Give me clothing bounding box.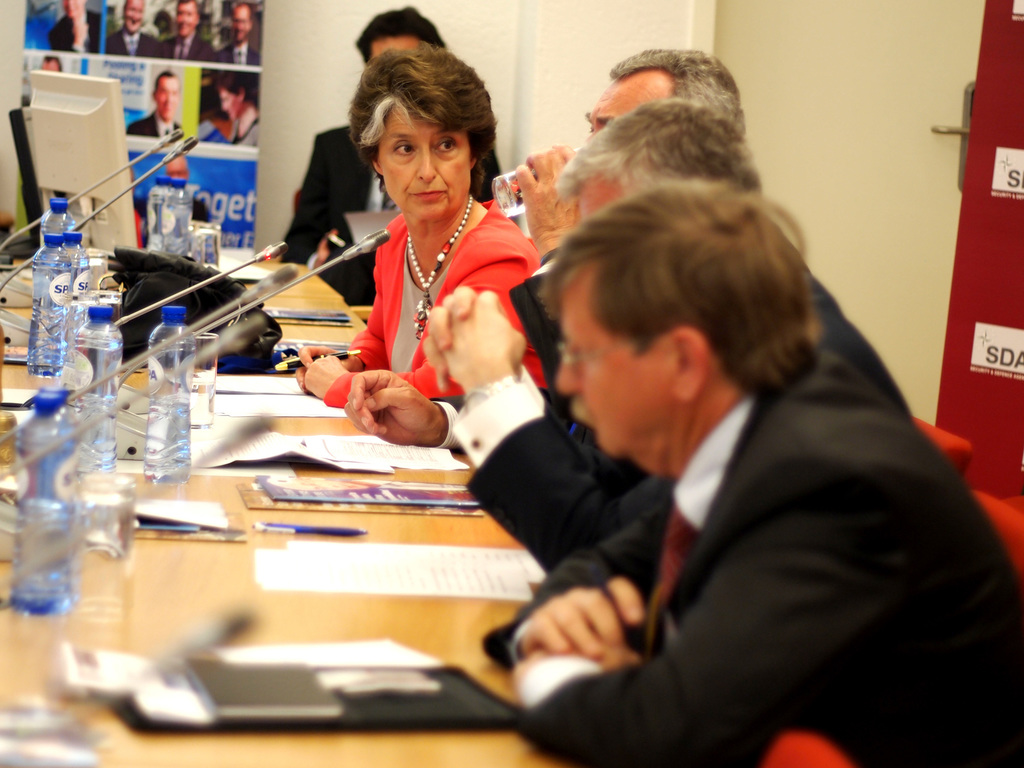
crop(326, 198, 542, 406).
